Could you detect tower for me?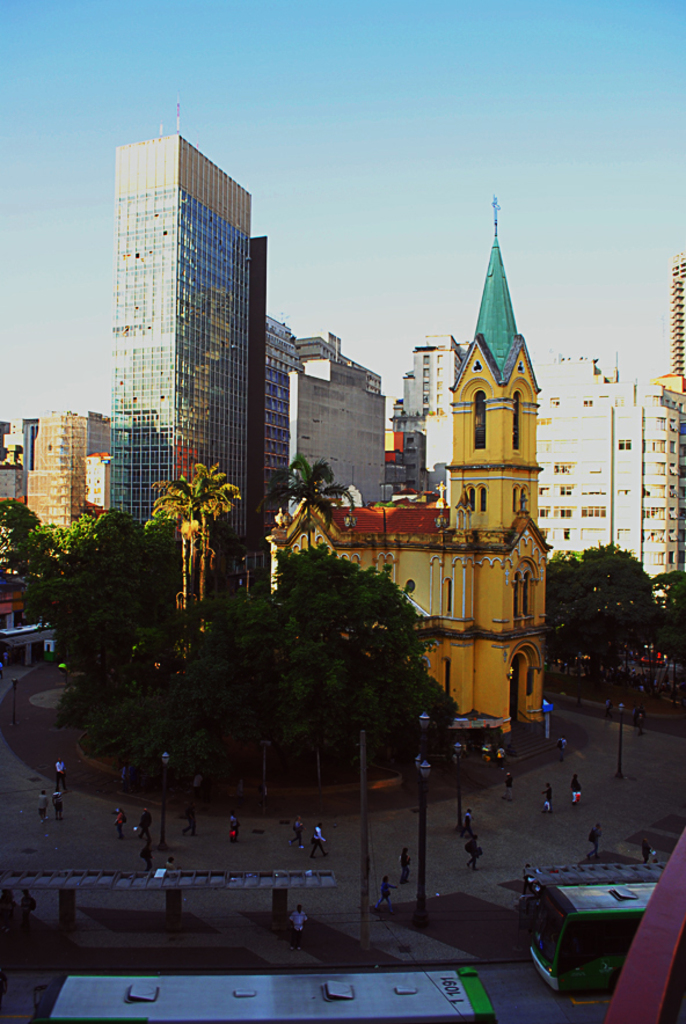
Detection result: <box>16,397,96,553</box>.
